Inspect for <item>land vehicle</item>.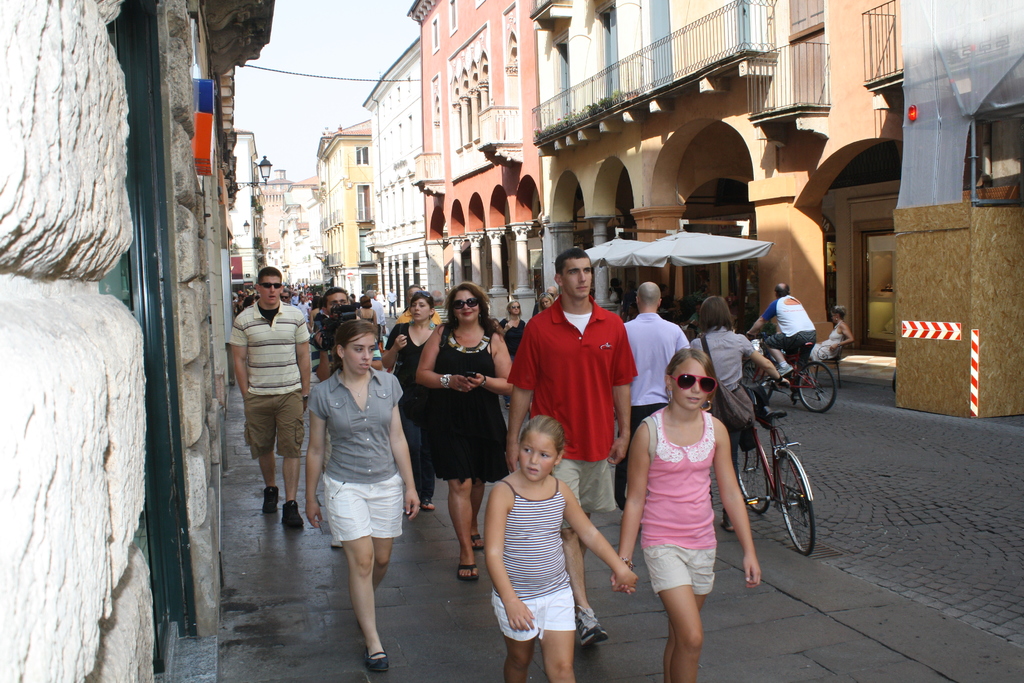
Inspection: <region>708, 341, 829, 592</region>.
